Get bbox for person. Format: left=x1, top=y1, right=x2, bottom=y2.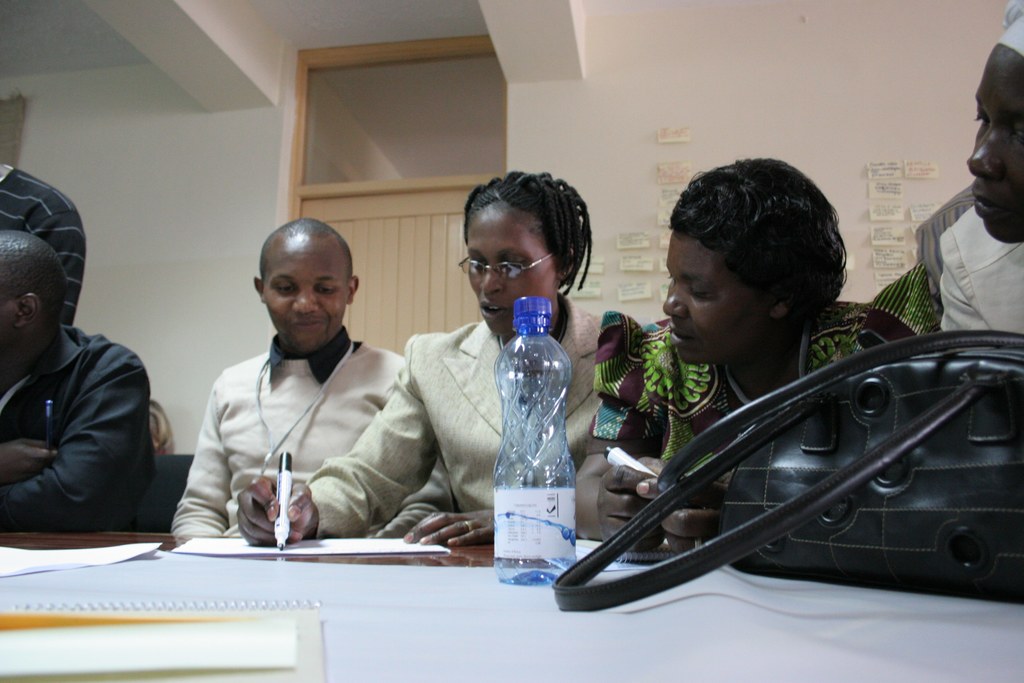
left=616, top=156, right=881, bottom=493.
